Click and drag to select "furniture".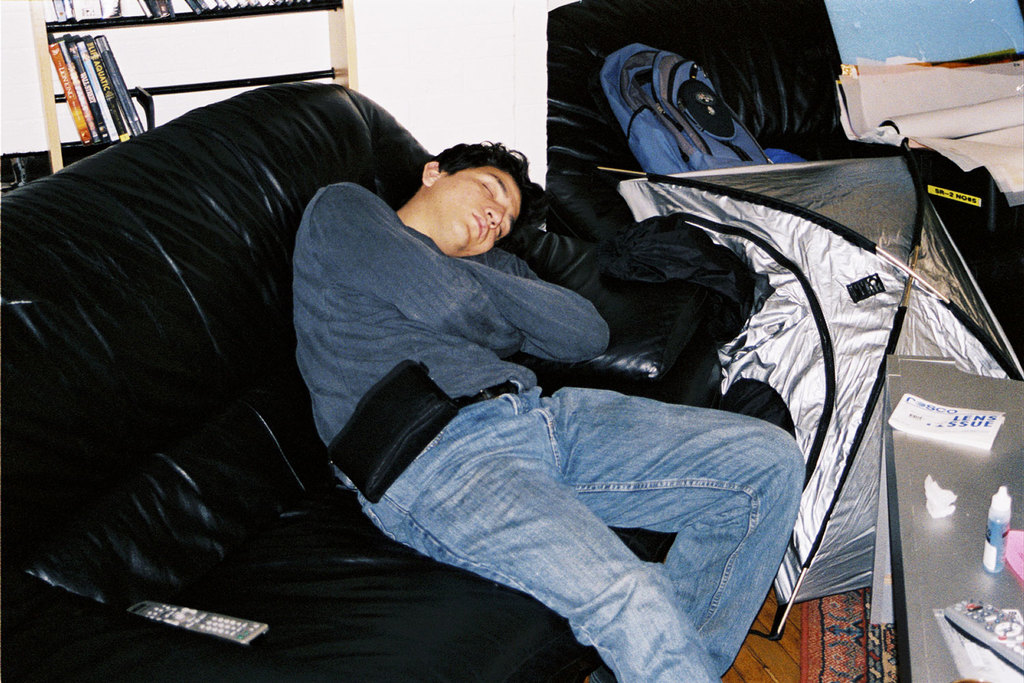
Selection: (x1=0, y1=83, x2=797, y2=682).
